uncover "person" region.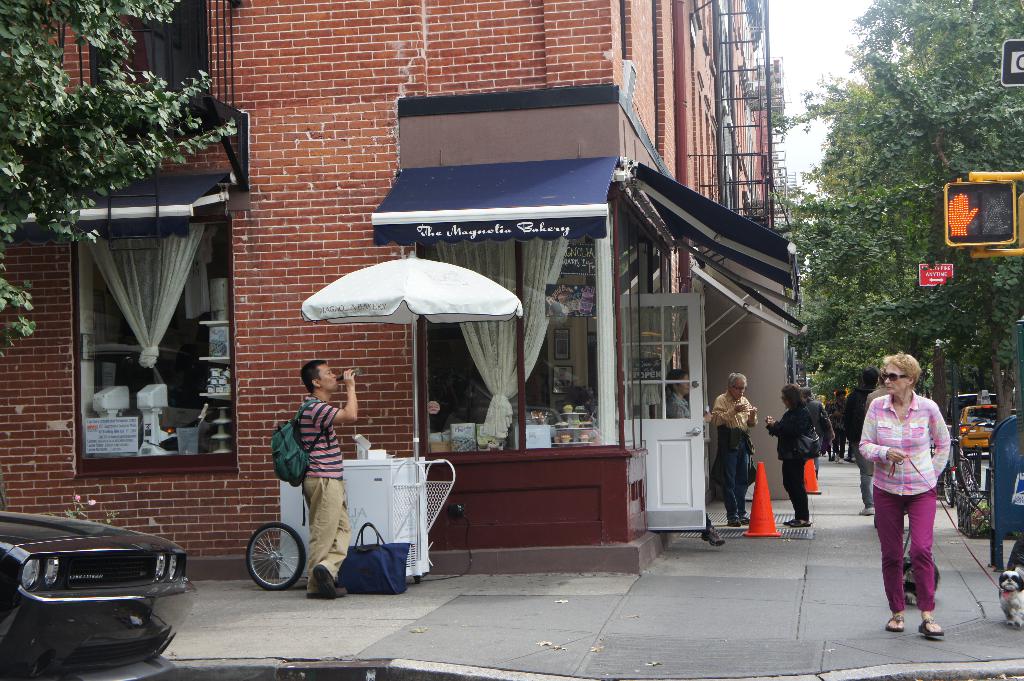
Uncovered: 553 366 570 391.
